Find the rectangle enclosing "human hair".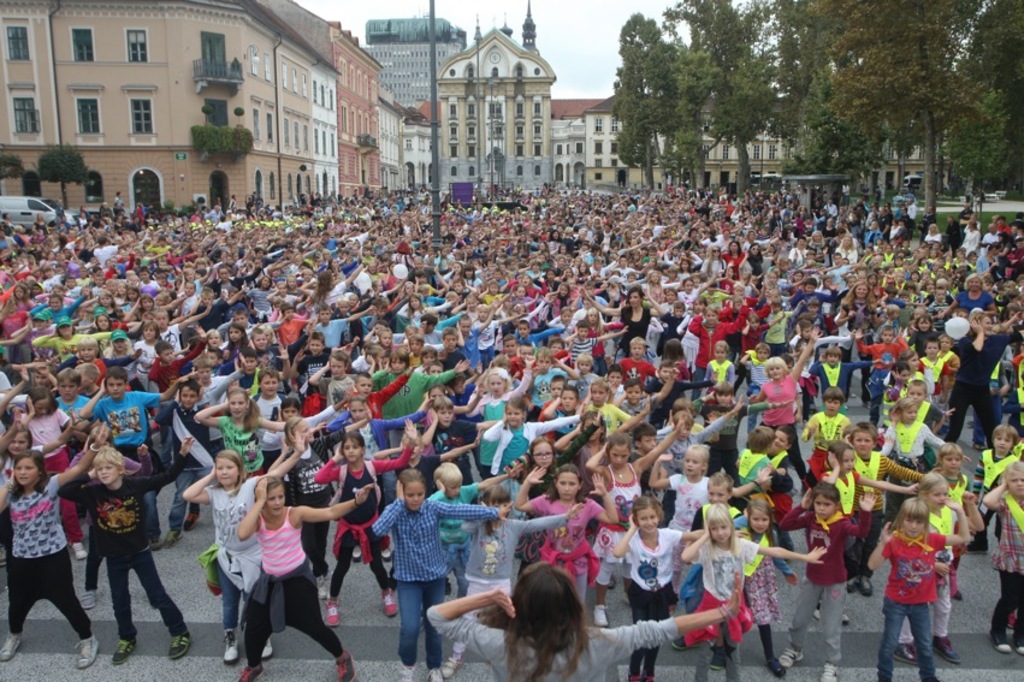
{"x1": 688, "y1": 446, "x2": 709, "y2": 475}.
